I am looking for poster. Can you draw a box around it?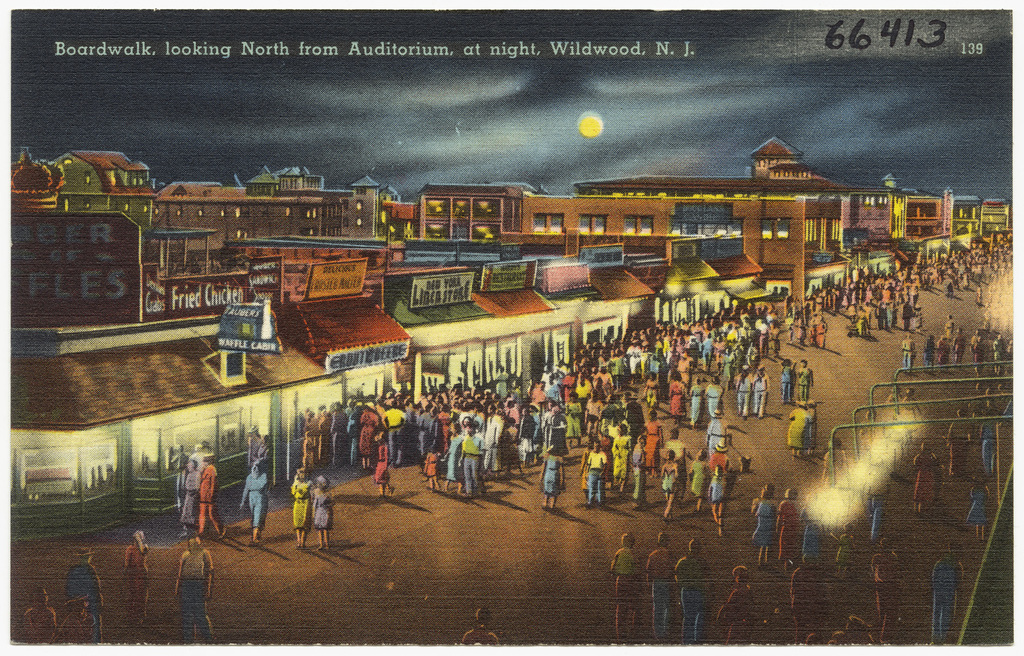
Sure, the bounding box is [x1=13, y1=1, x2=1017, y2=644].
